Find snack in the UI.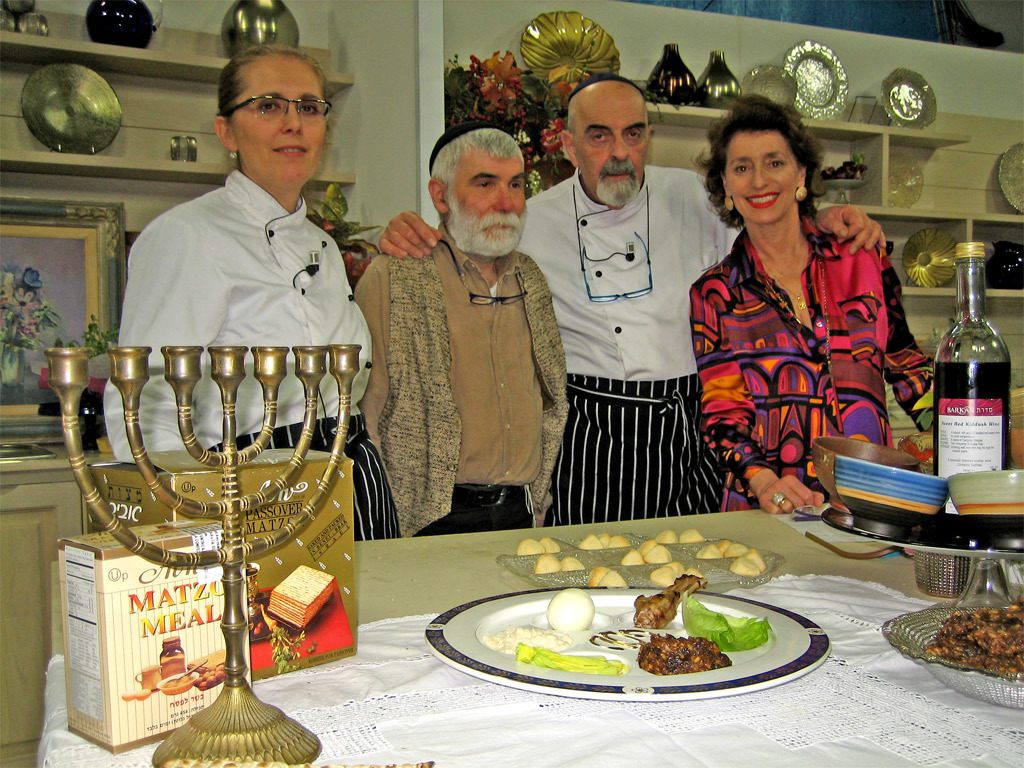
UI element at {"x1": 612, "y1": 571, "x2": 700, "y2": 637}.
